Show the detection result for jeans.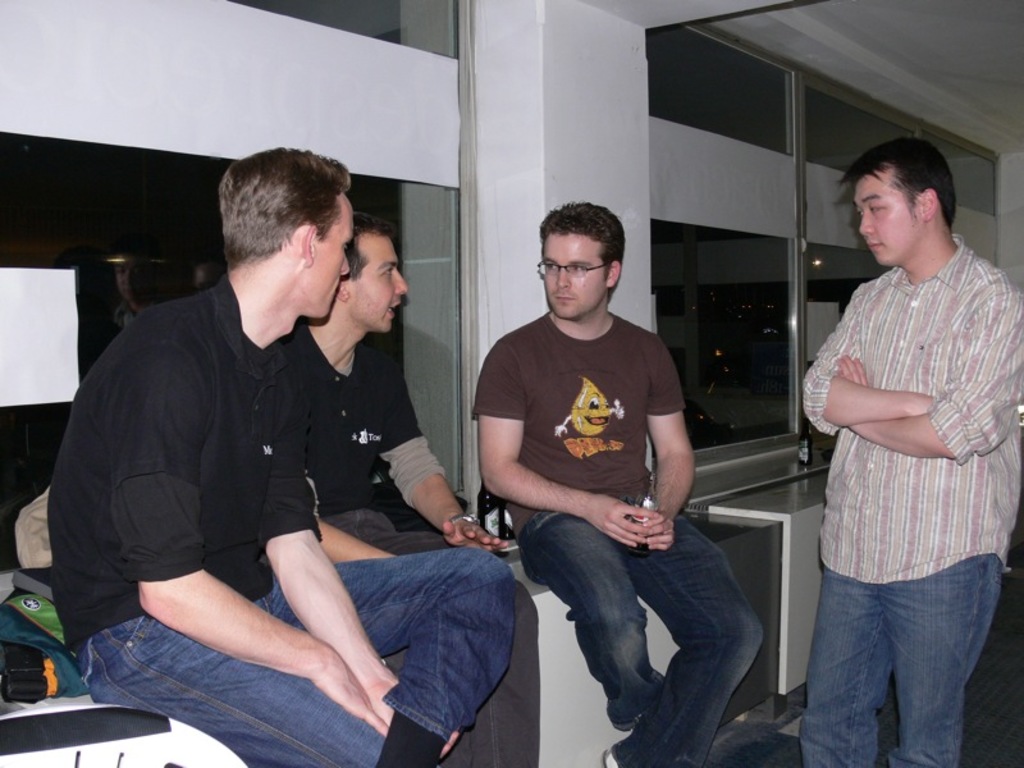
bbox=(74, 548, 513, 767).
